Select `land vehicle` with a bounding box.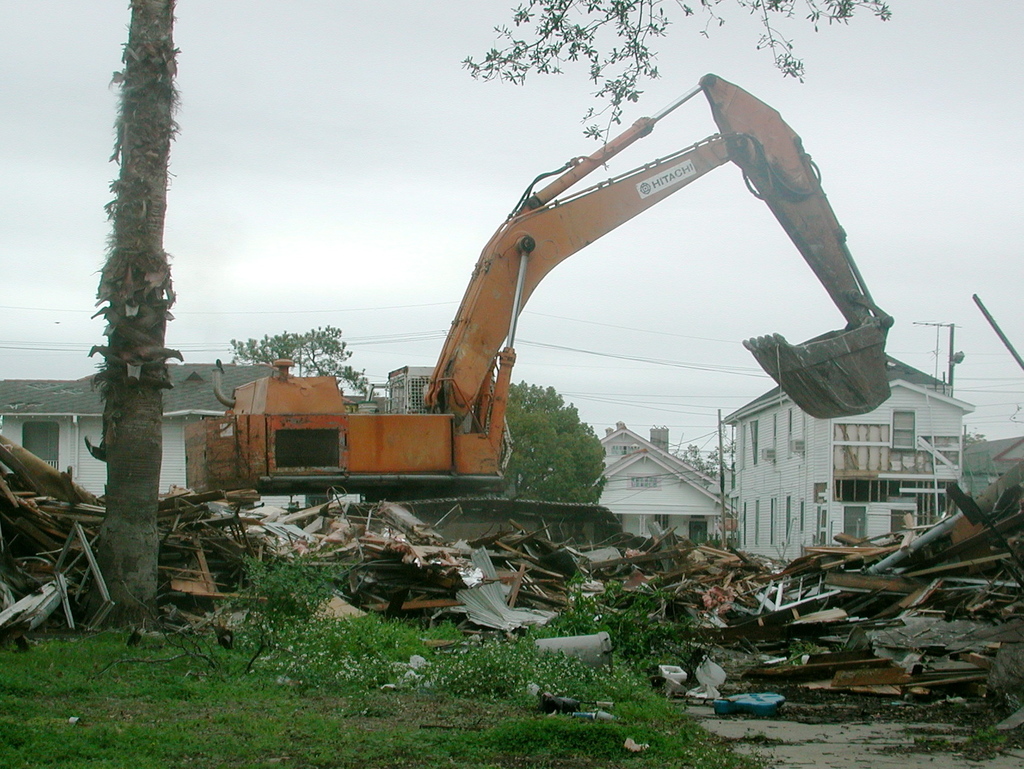
locate(207, 101, 968, 601).
